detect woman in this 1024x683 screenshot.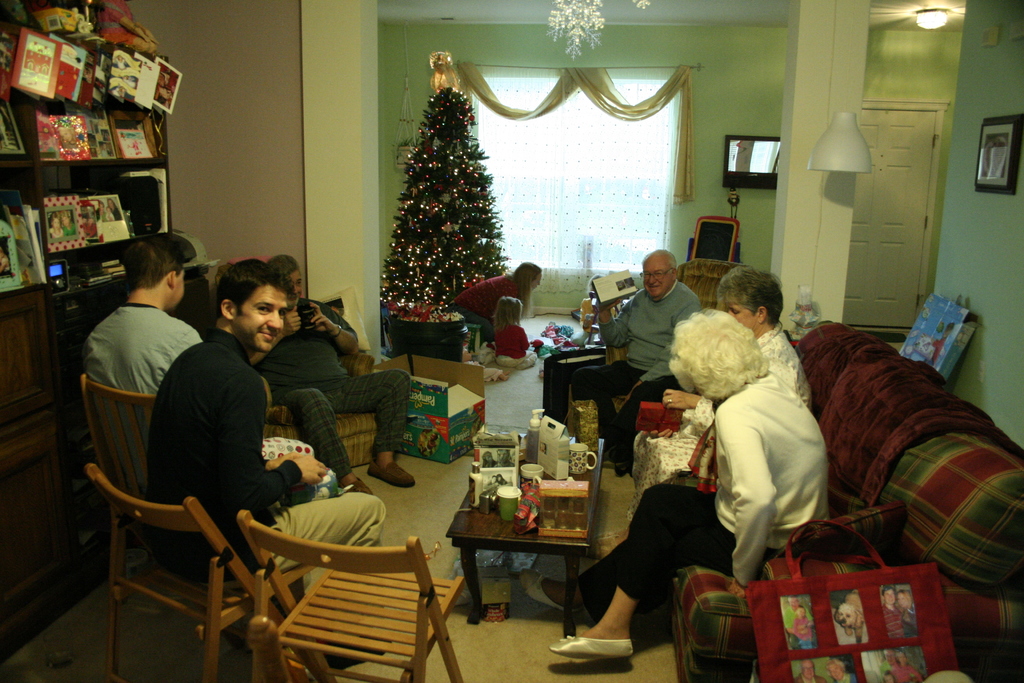
Detection: bbox(520, 308, 839, 673).
